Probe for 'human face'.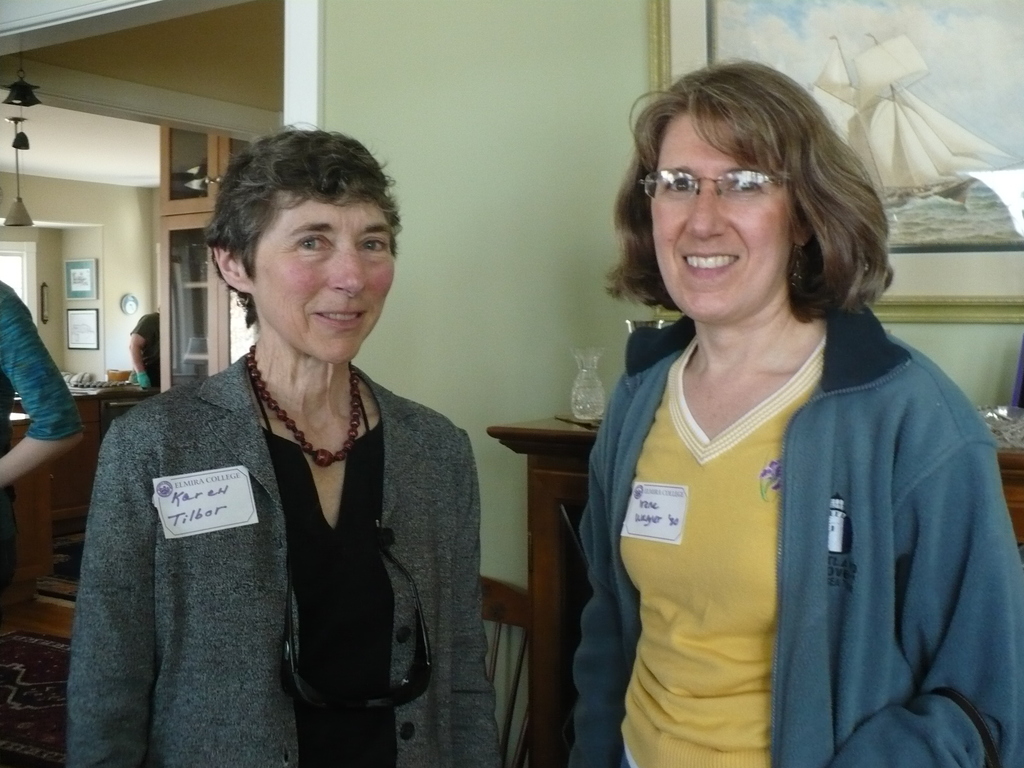
Probe result: x1=652 y1=113 x2=791 y2=330.
